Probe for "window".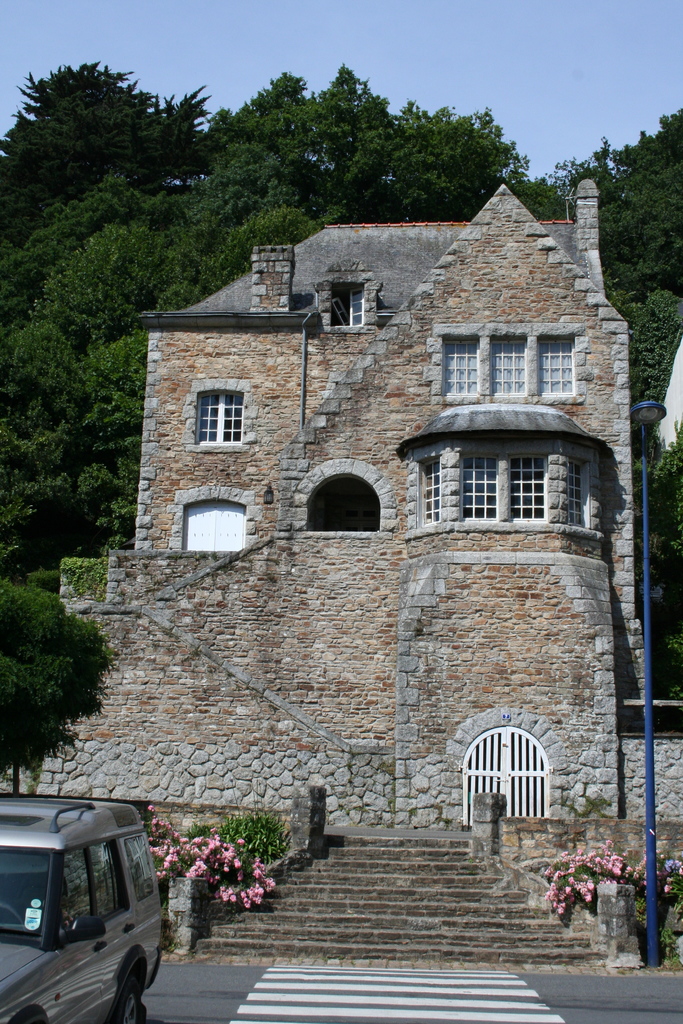
Probe result: (x1=192, y1=389, x2=250, y2=449).
